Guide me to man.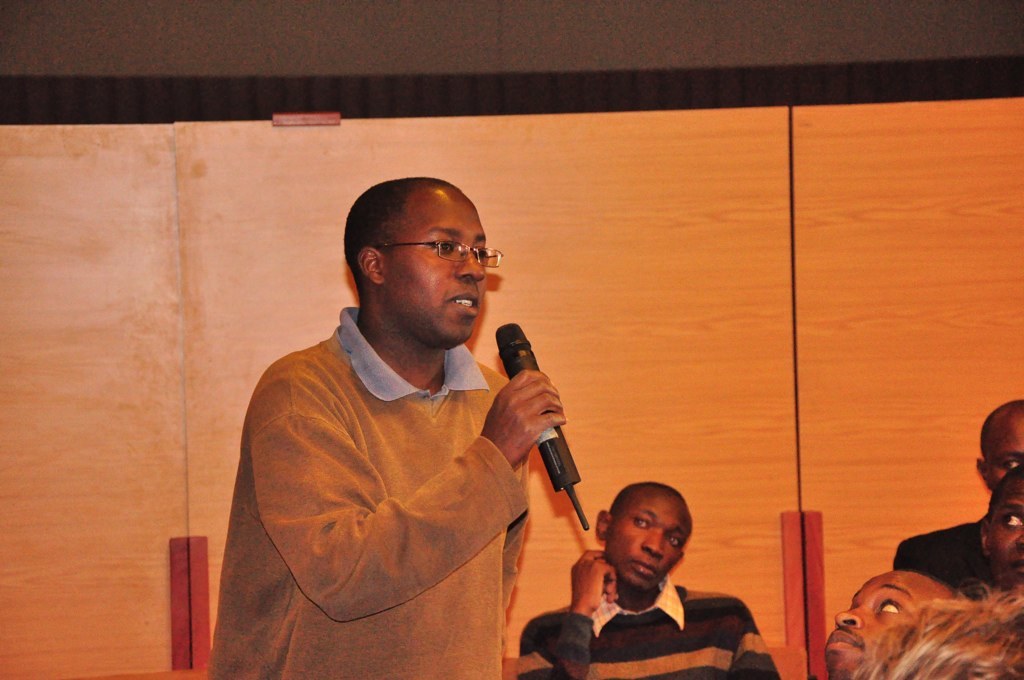
Guidance: bbox(508, 492, 800, 679).
